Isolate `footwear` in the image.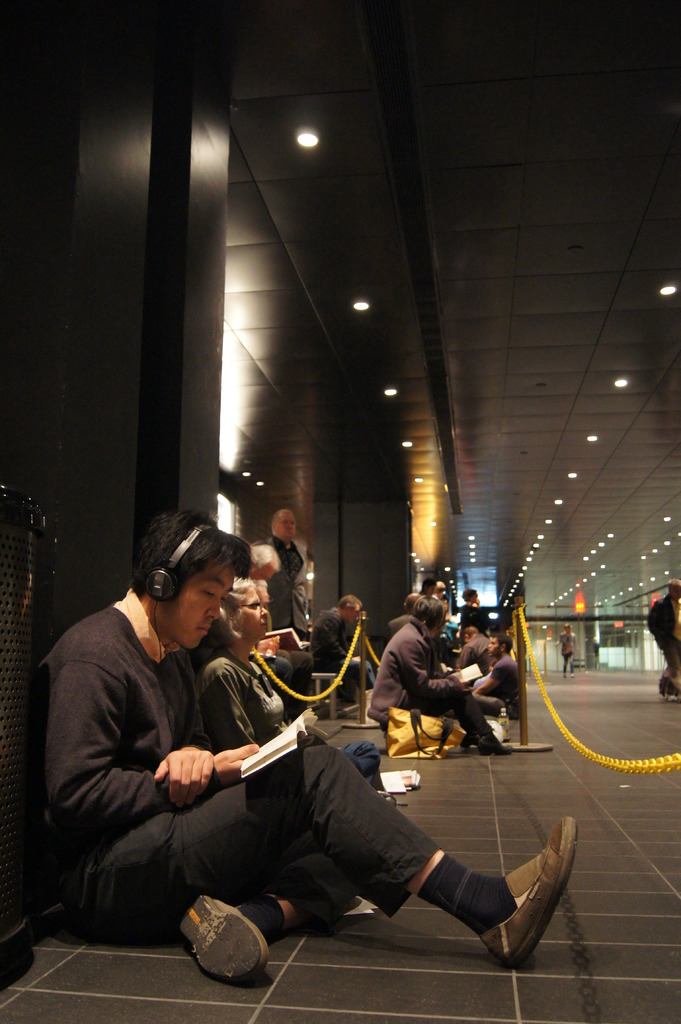
Isolated region: {"x1": 479, "y1": 818, "x2": 582, "y2": 973}.
